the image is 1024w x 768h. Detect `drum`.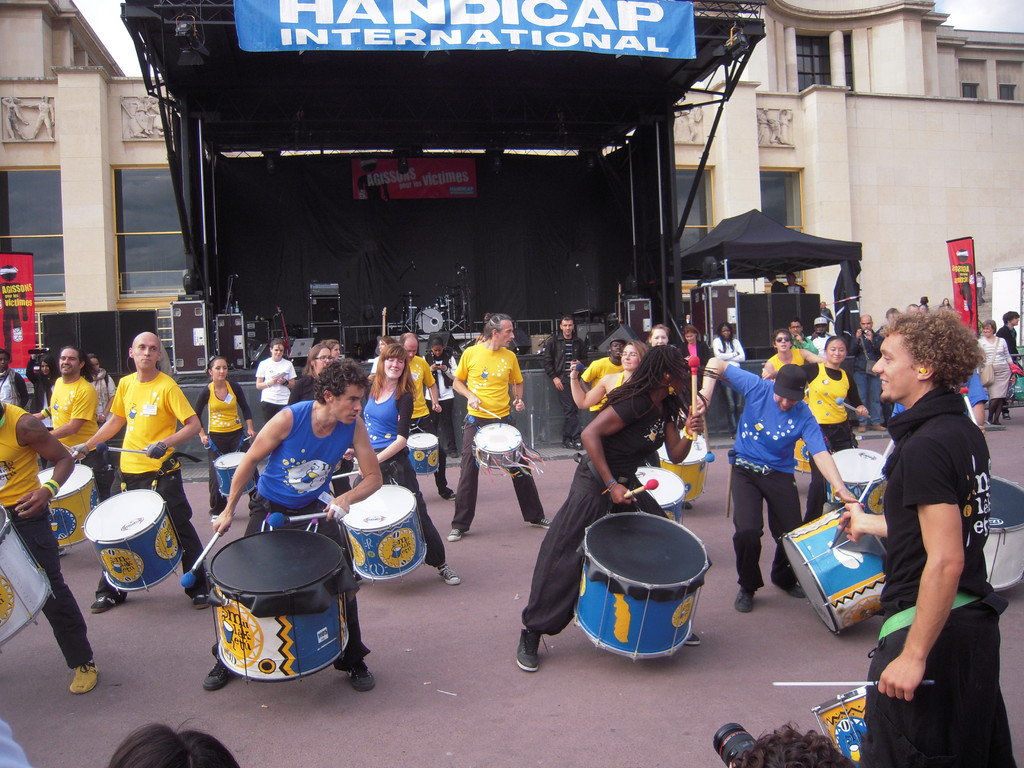
Detection: bbox(810, 683, 865, 762).
